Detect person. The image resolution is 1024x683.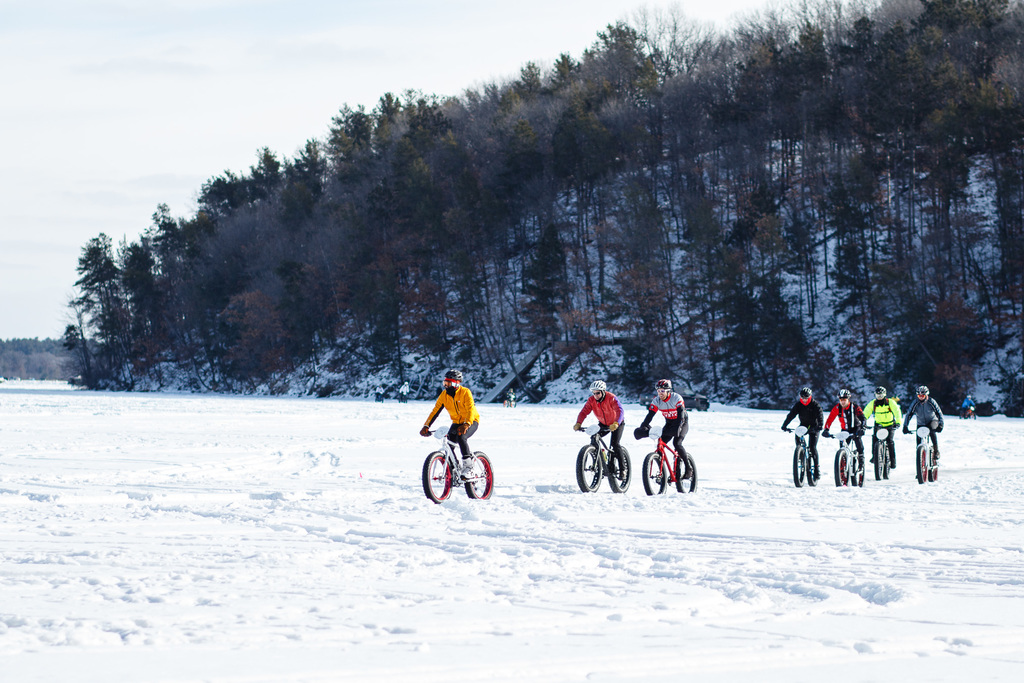
[x1=858, y1=385, x2=899, y2=456].
